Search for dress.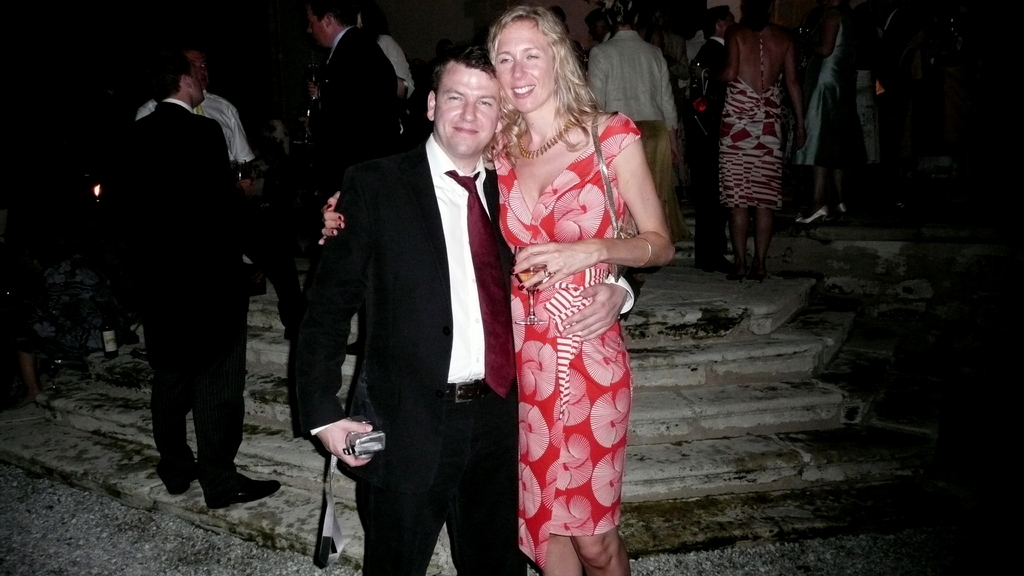
Found at BBox(490, 107, 643, 567).
